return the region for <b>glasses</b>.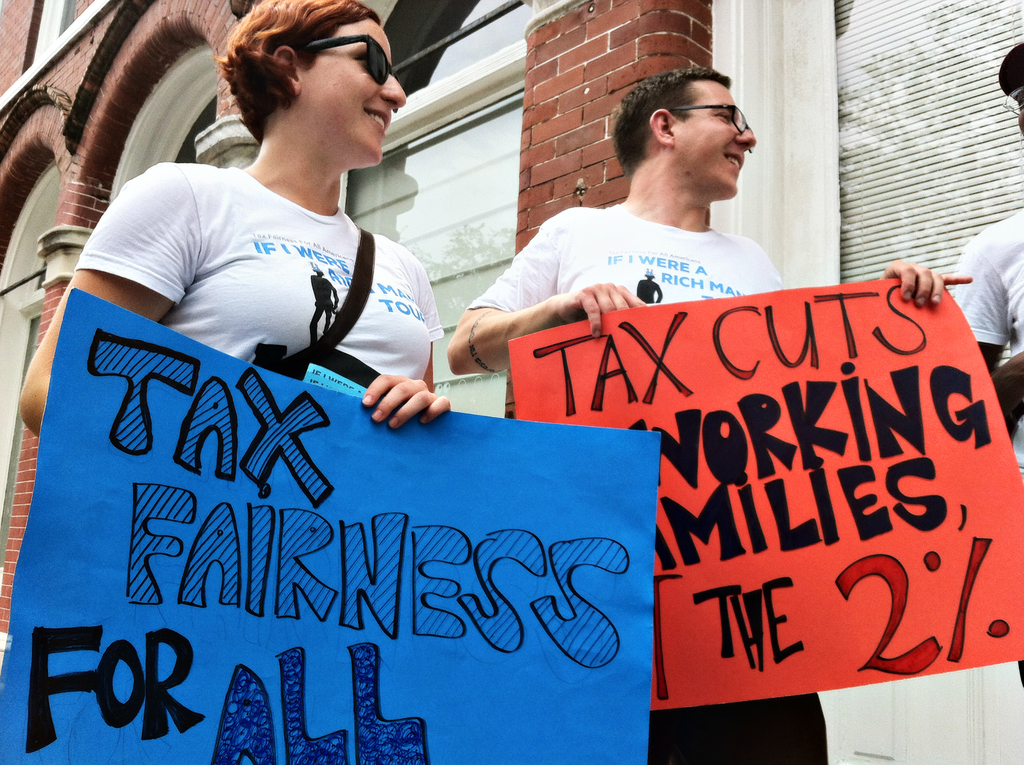
BBox(663, 100, 757, 140).
